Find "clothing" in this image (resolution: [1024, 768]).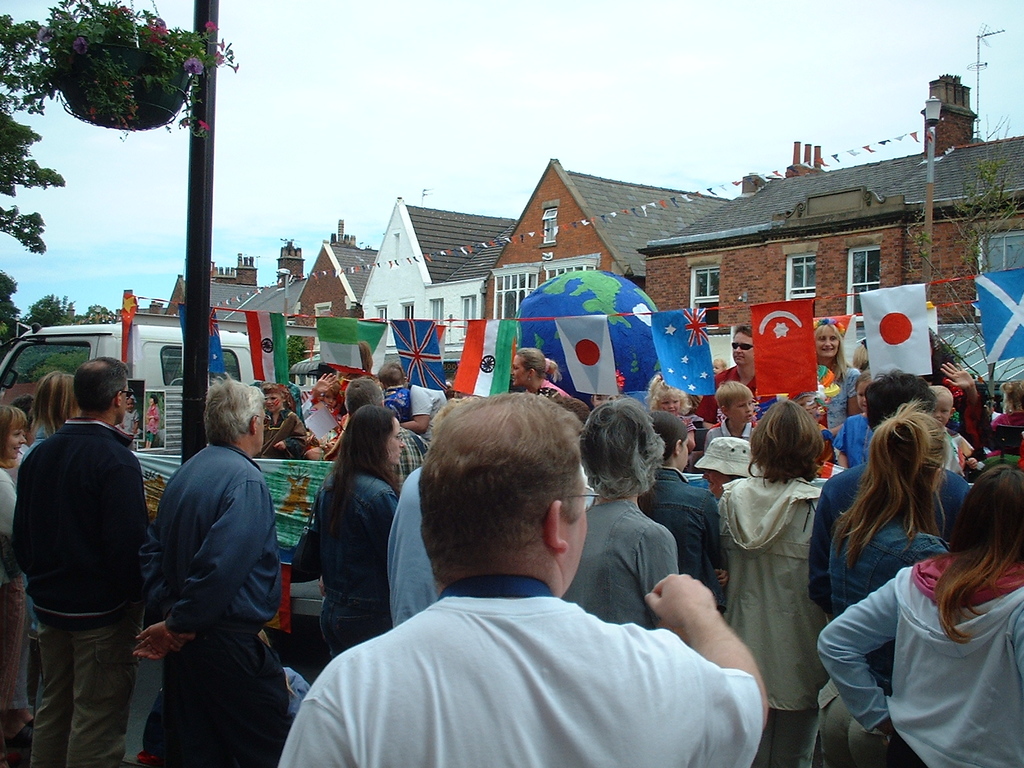
l=992, t=401, r=1023, b=428.
